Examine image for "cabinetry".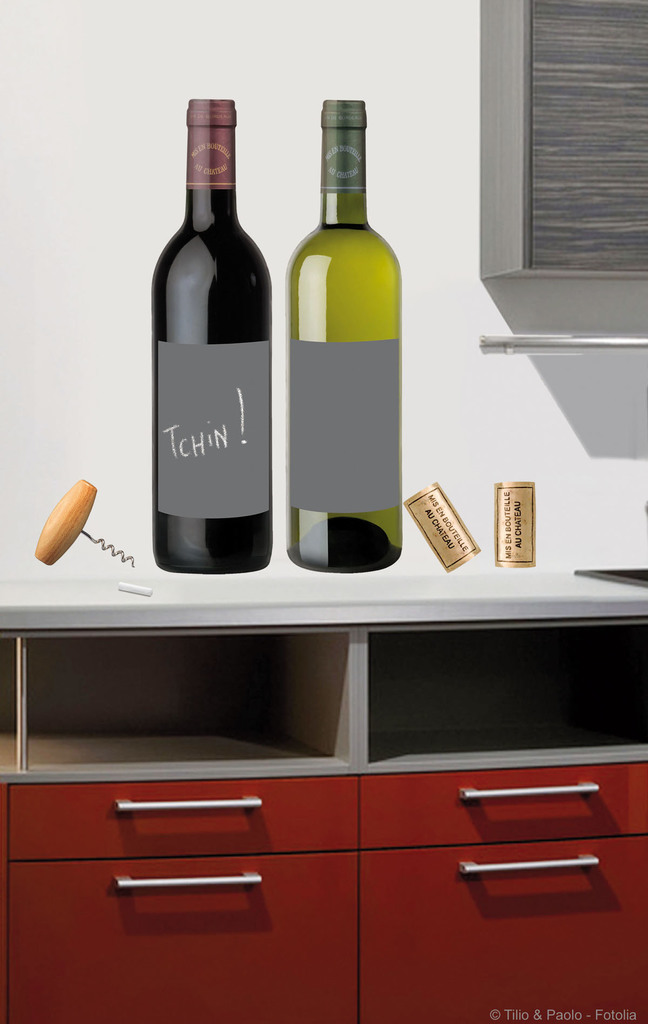
Examination result: [left=0, top=773, right=647, bottom=1023].
